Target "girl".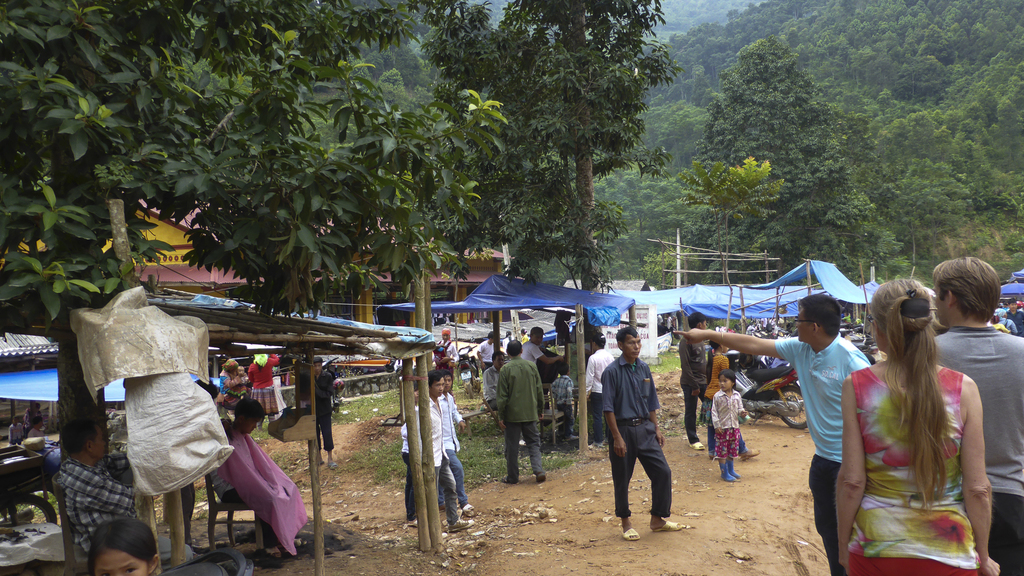
Target region: rect(29, 419, 42, 439).
